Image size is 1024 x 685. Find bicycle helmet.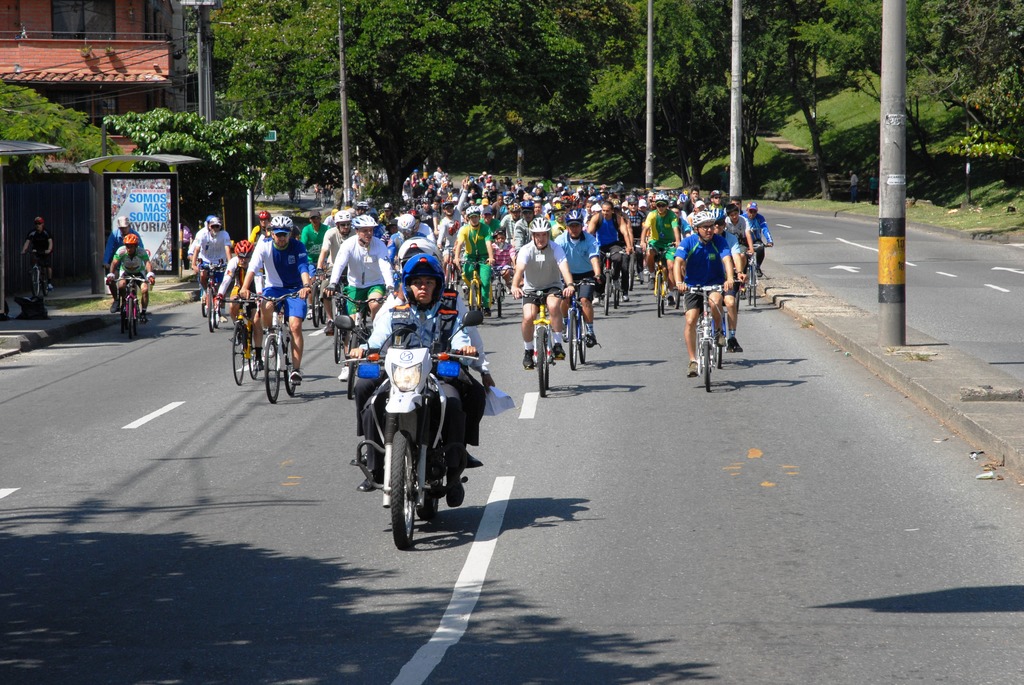
x1=467 y1=207 x2=477 y2=217.
